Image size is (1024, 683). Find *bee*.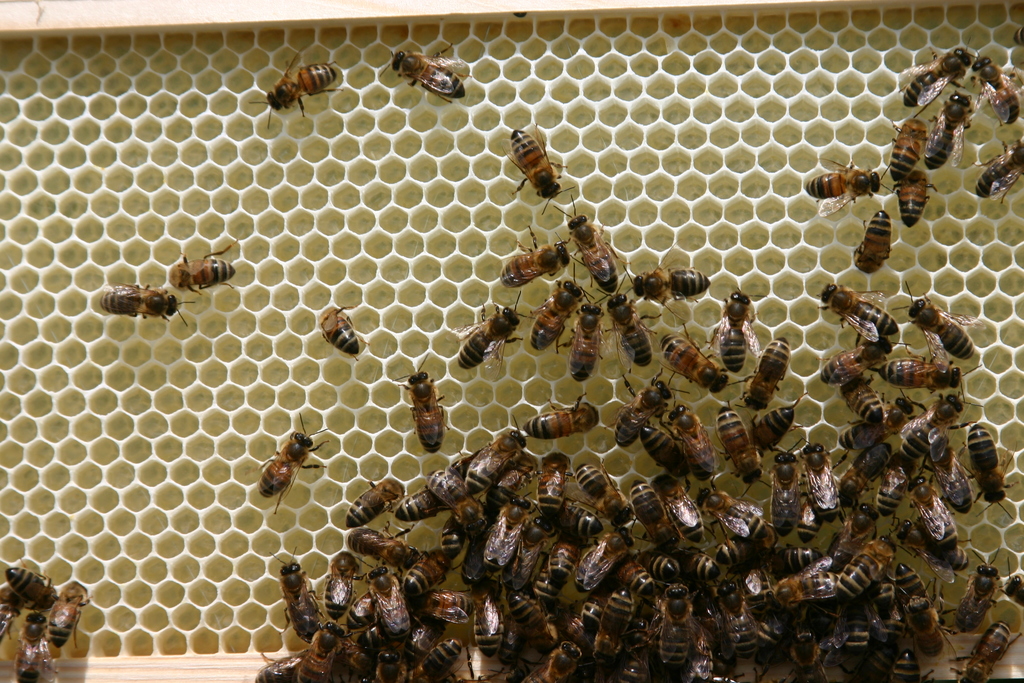
(0,564,61,608).
